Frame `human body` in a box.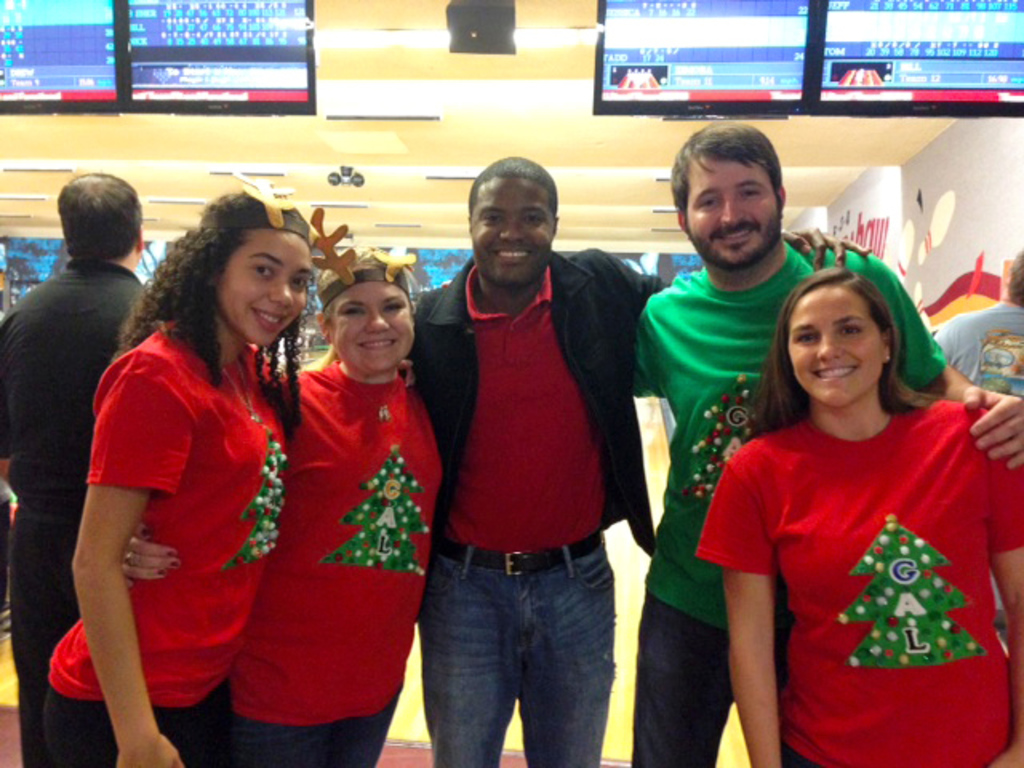
928, 254, 1022, 402.
